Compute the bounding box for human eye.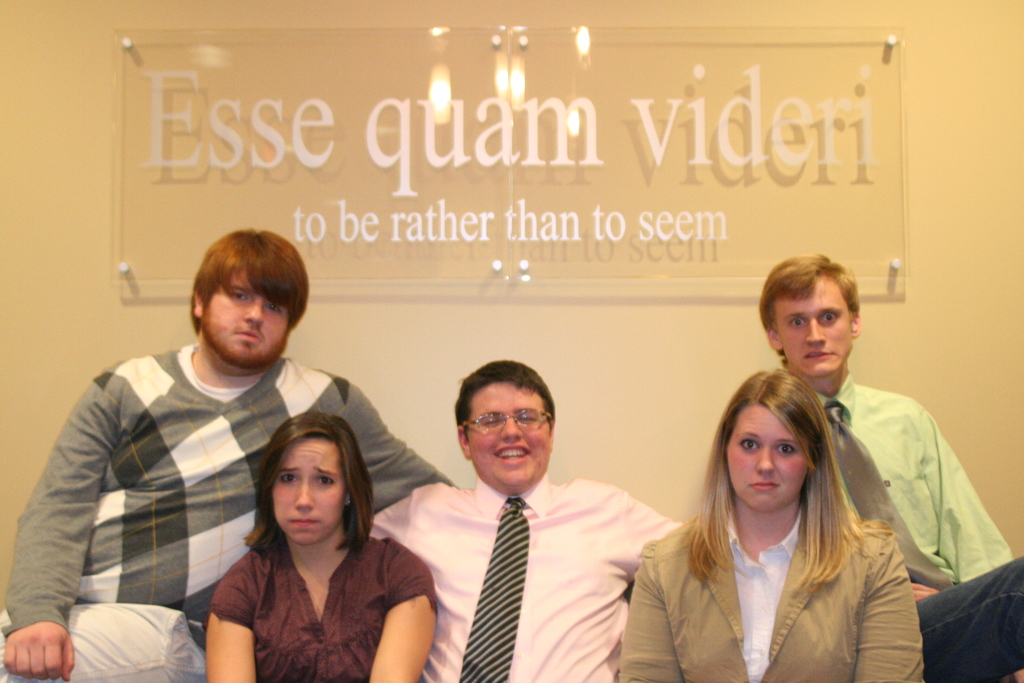
select_region(317, 474, 342, 488).
